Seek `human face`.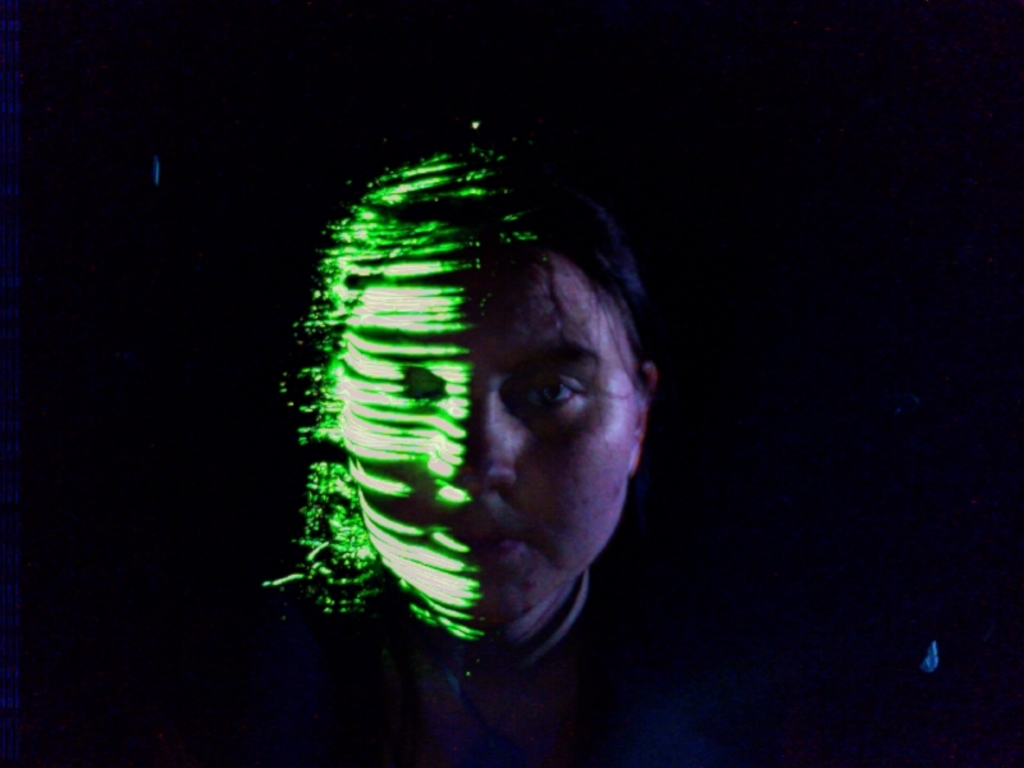
[x1=342, y1=253, x2=640, y2=618].
